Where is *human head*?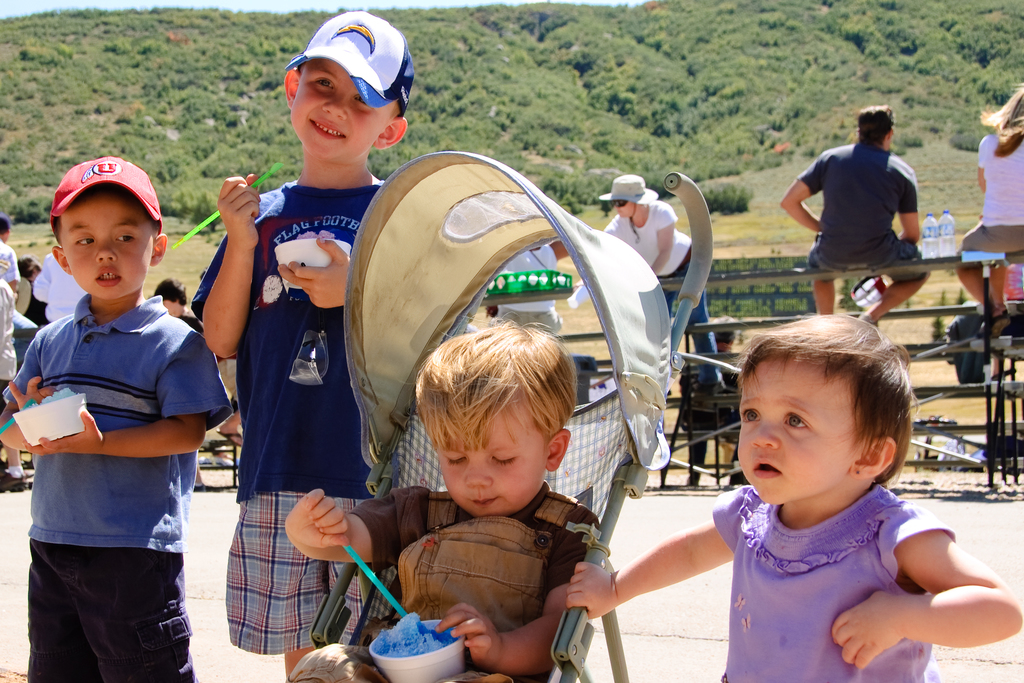
l=280, t=13, r=415, b=167.
